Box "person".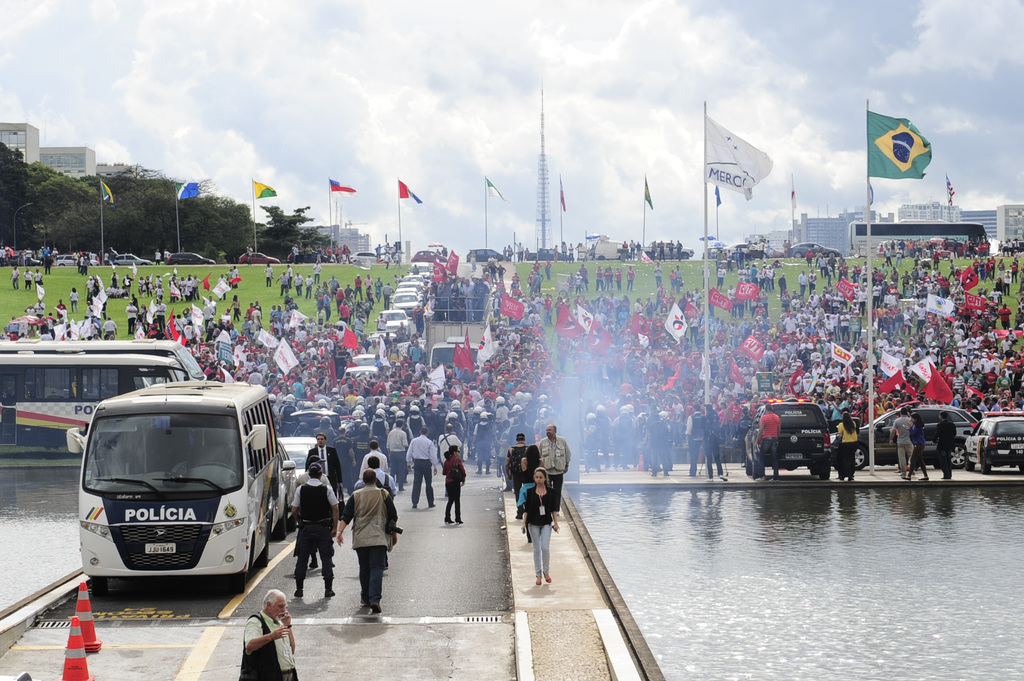
[653,417,664,481].
